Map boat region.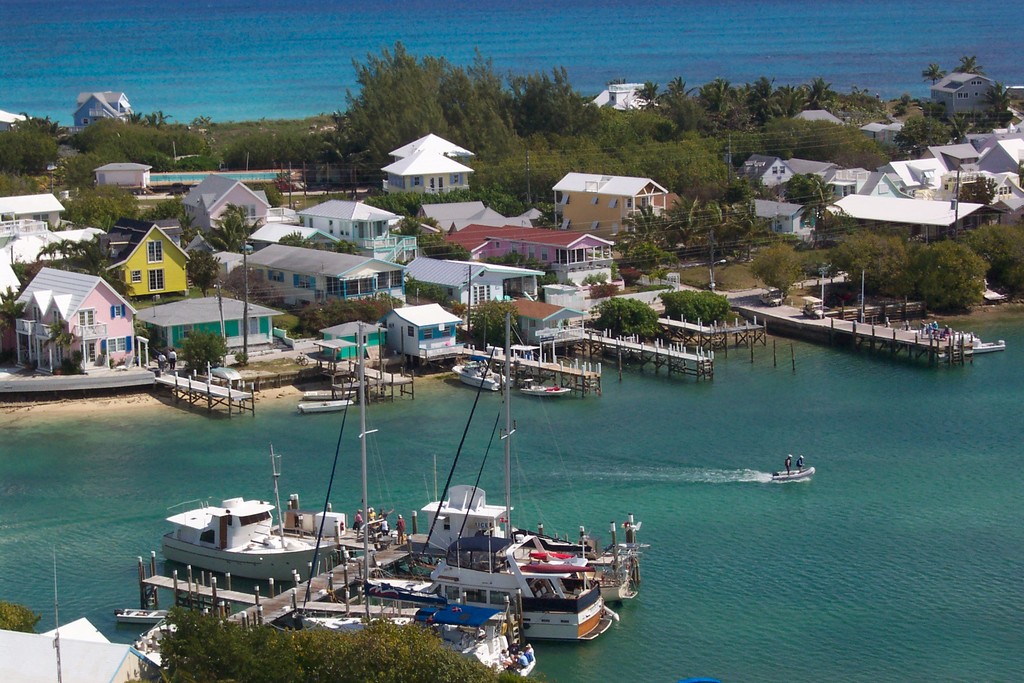
Mapped to left=361, top=314, right=622, bottom=645.
